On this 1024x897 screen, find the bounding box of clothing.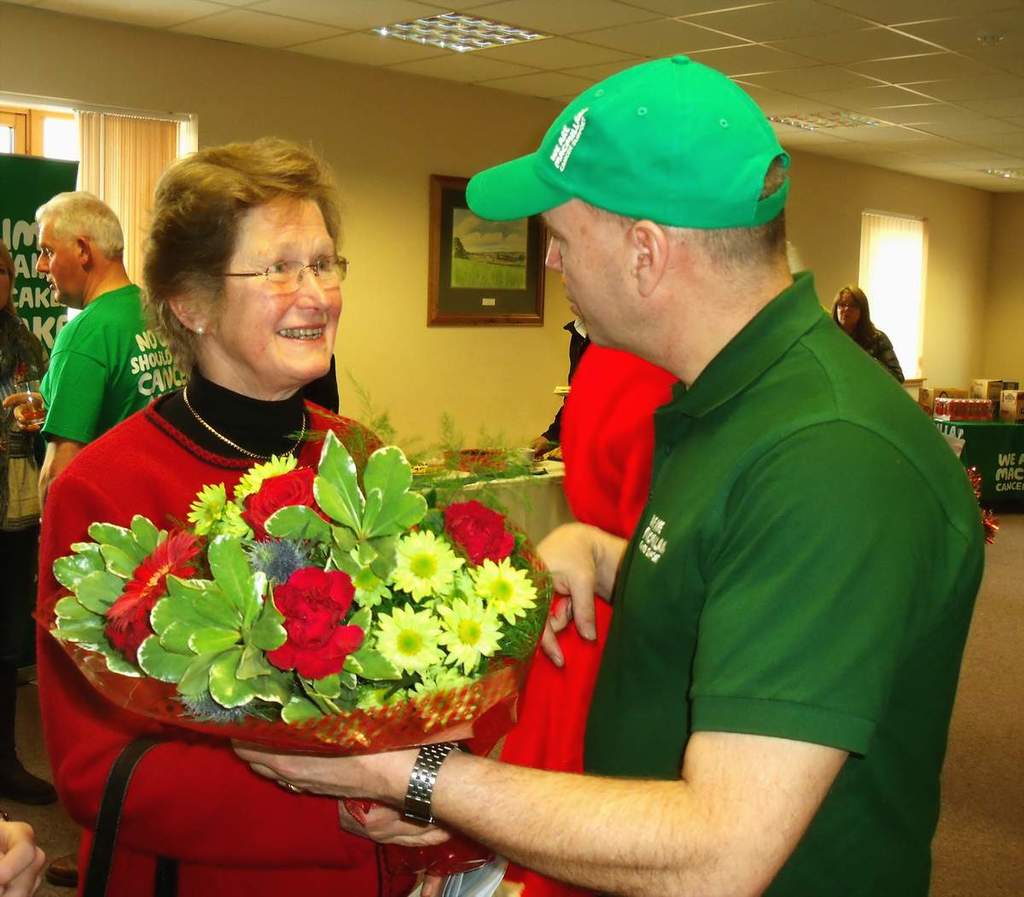
Bounding box: [left=850, top=330, right=914, bottom=395].
